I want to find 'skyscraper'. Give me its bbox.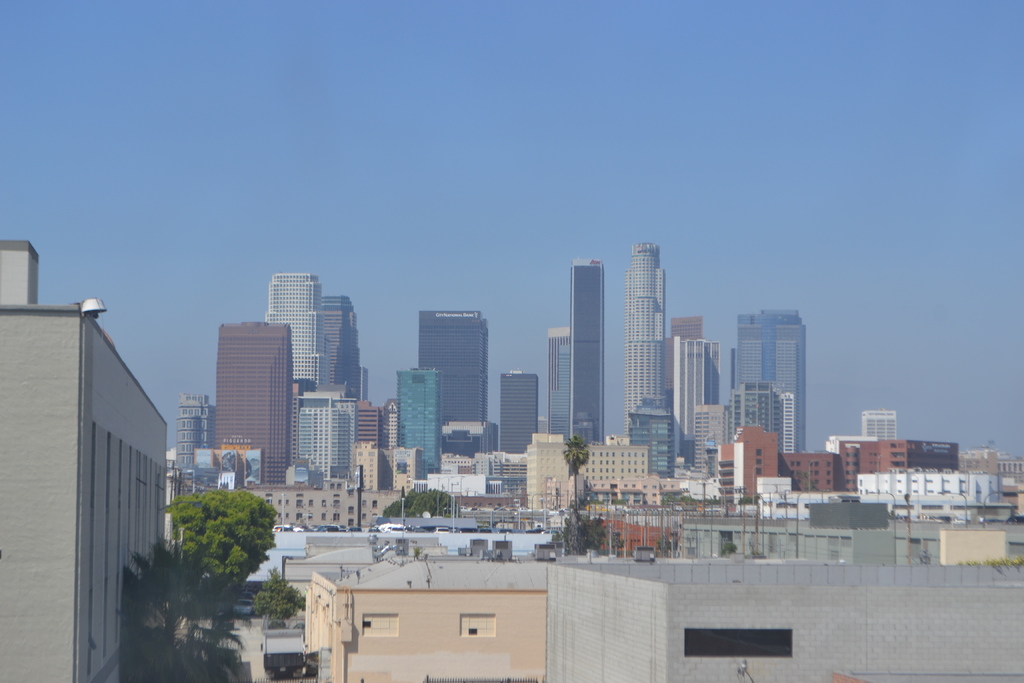
pyautogui.locateOnScreen(279, 264, 342, 481).
